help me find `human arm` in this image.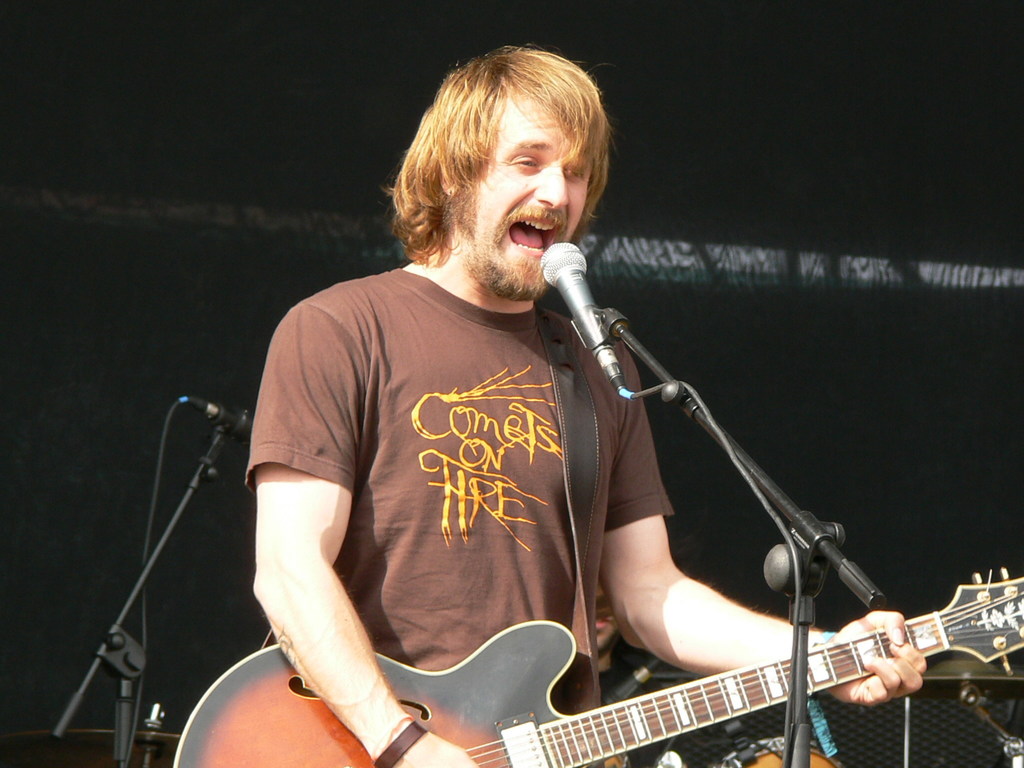
Found it: bbox=(597, 335, 936, 712).
